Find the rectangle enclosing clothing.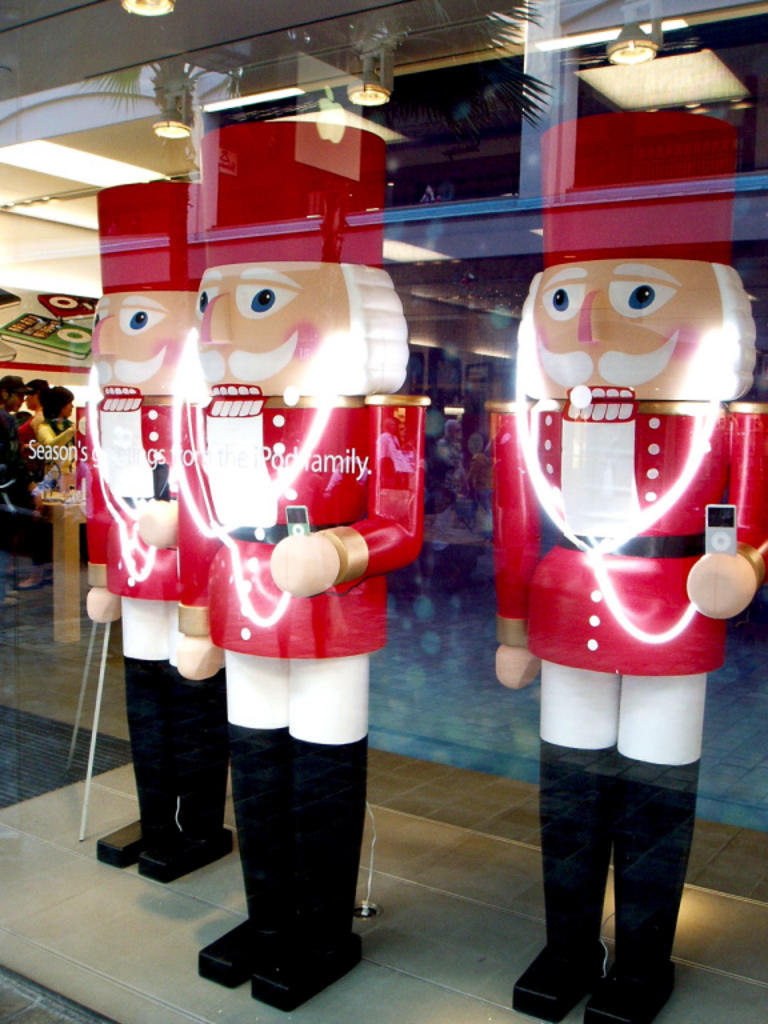
{"x1": 83, "y1": 397, "x2": 223, "y2": 659}.
